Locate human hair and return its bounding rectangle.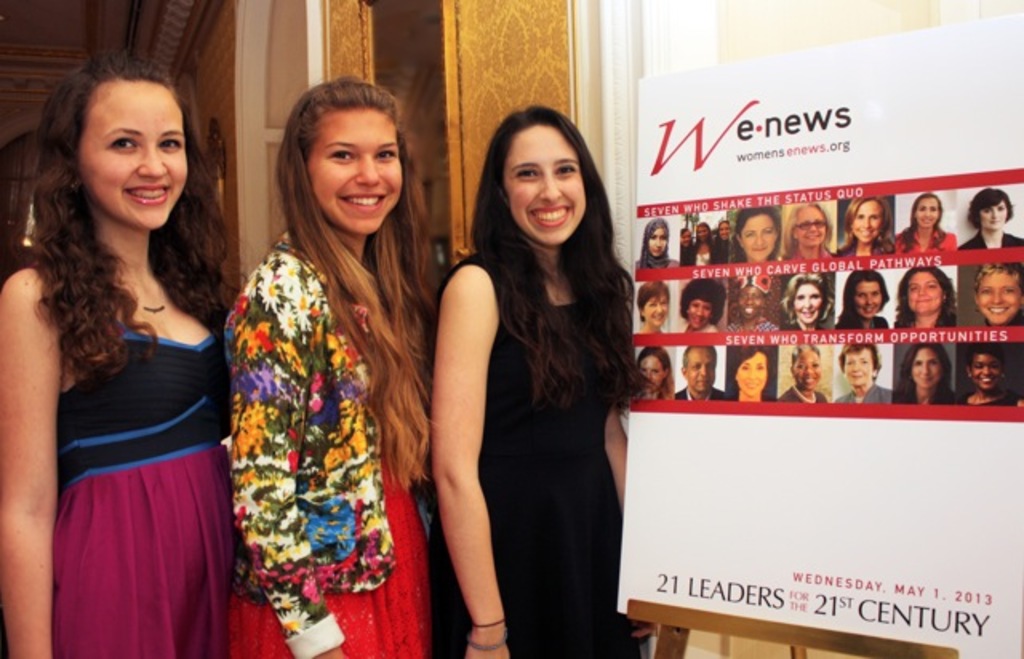
crop(779, 270, 835, 325).
